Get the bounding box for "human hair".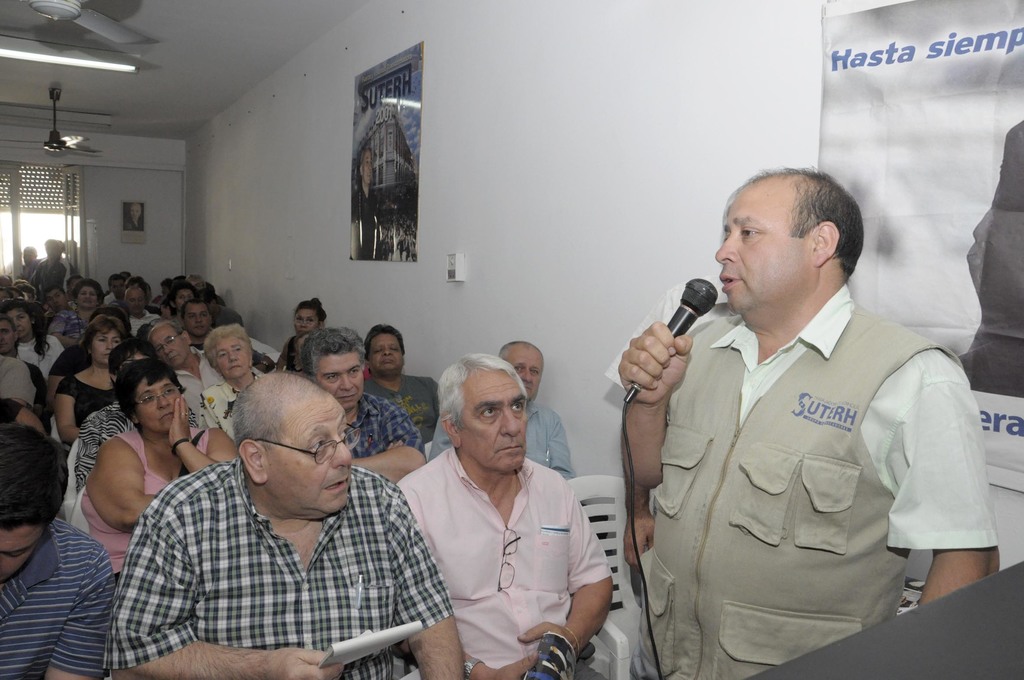
left=68, top=284, right=113, bottom=308.
